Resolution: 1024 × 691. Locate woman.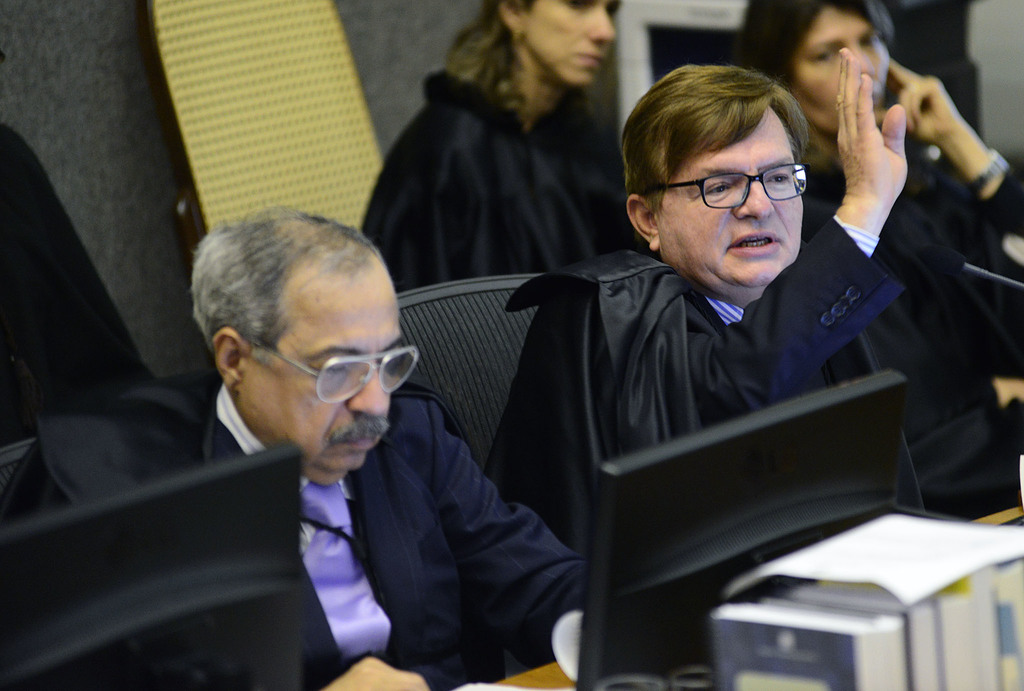
<region>362, 0, 651, 295</region>.
